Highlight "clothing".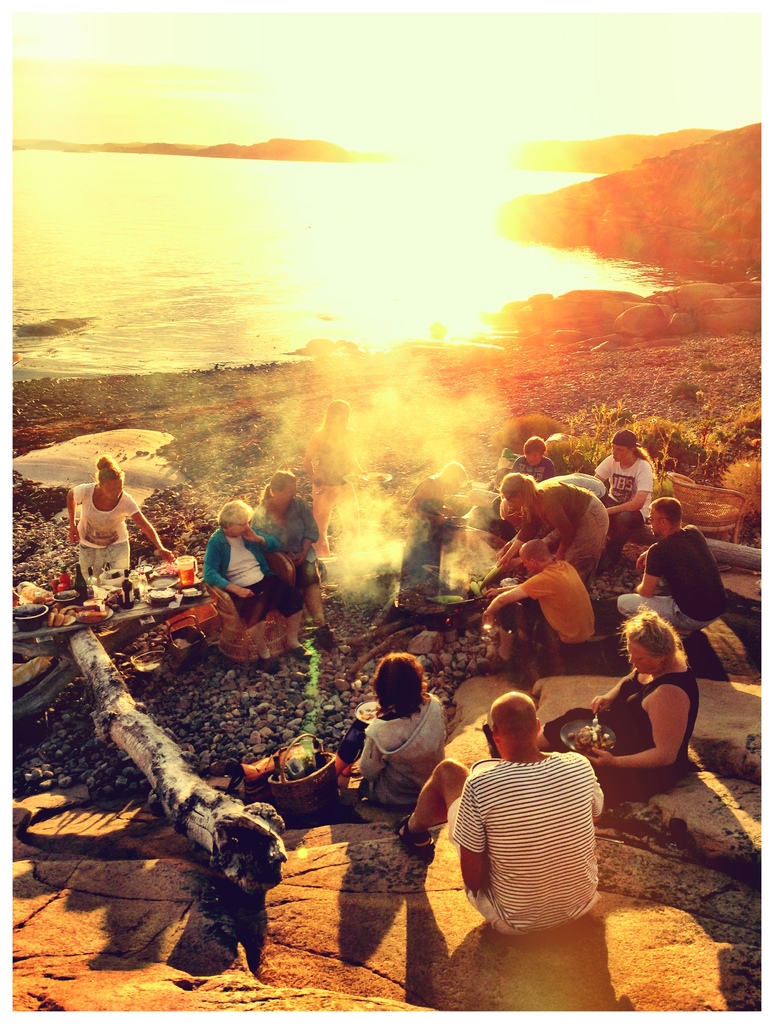
Highlighted region: (left=615, top=515, right=725, bottom=641).
